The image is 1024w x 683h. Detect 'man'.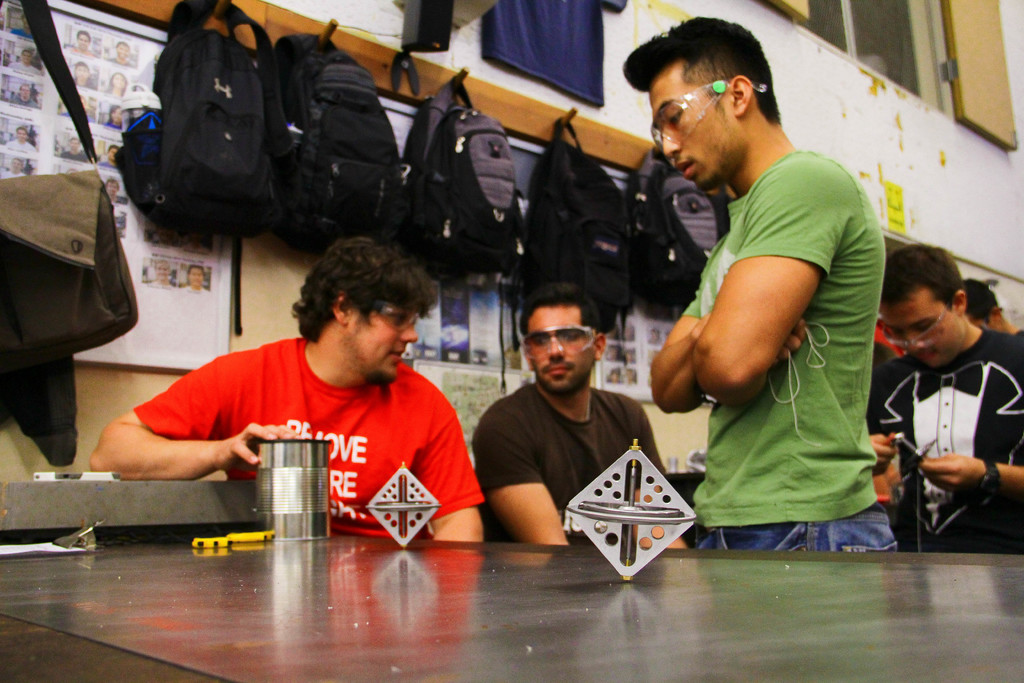
Detection: 859, 318, 922, 422.
